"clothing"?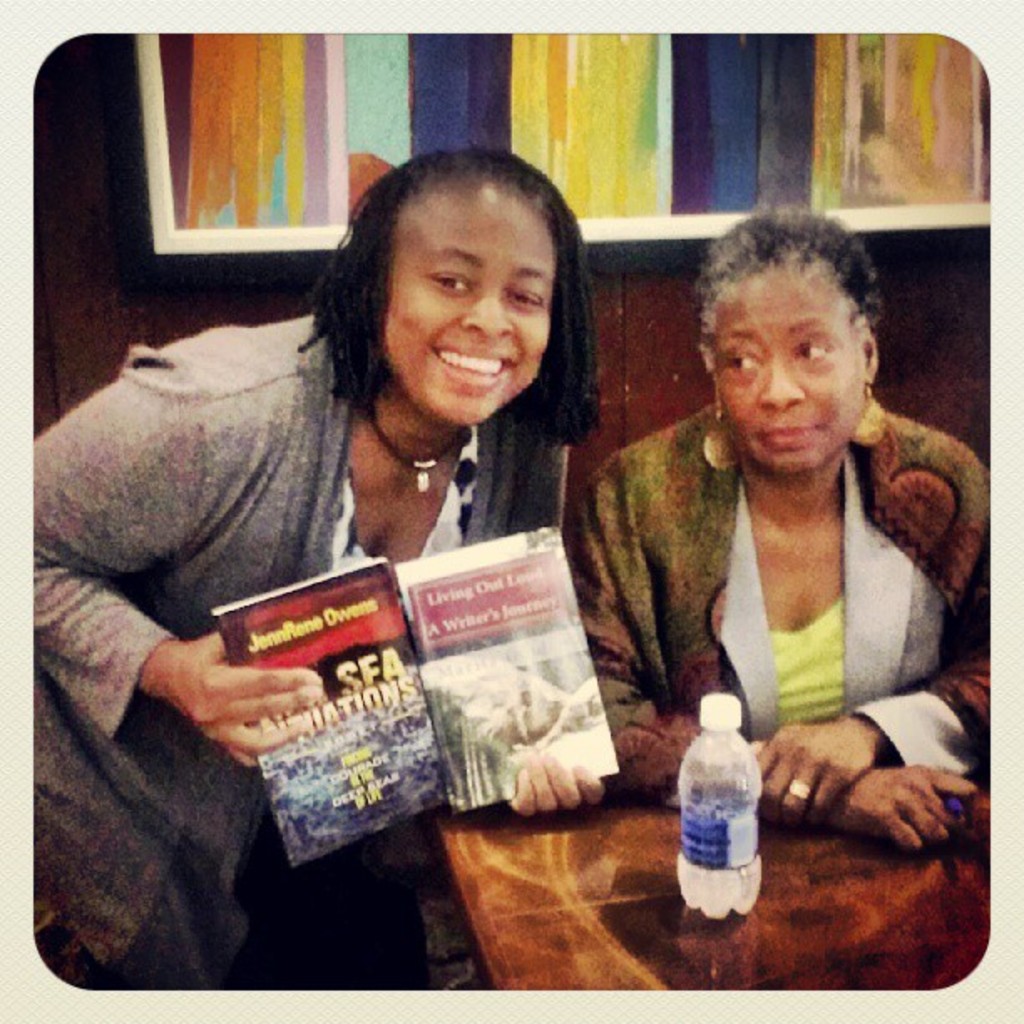
[x1=582, y1=395, x2=994, y2=781]
